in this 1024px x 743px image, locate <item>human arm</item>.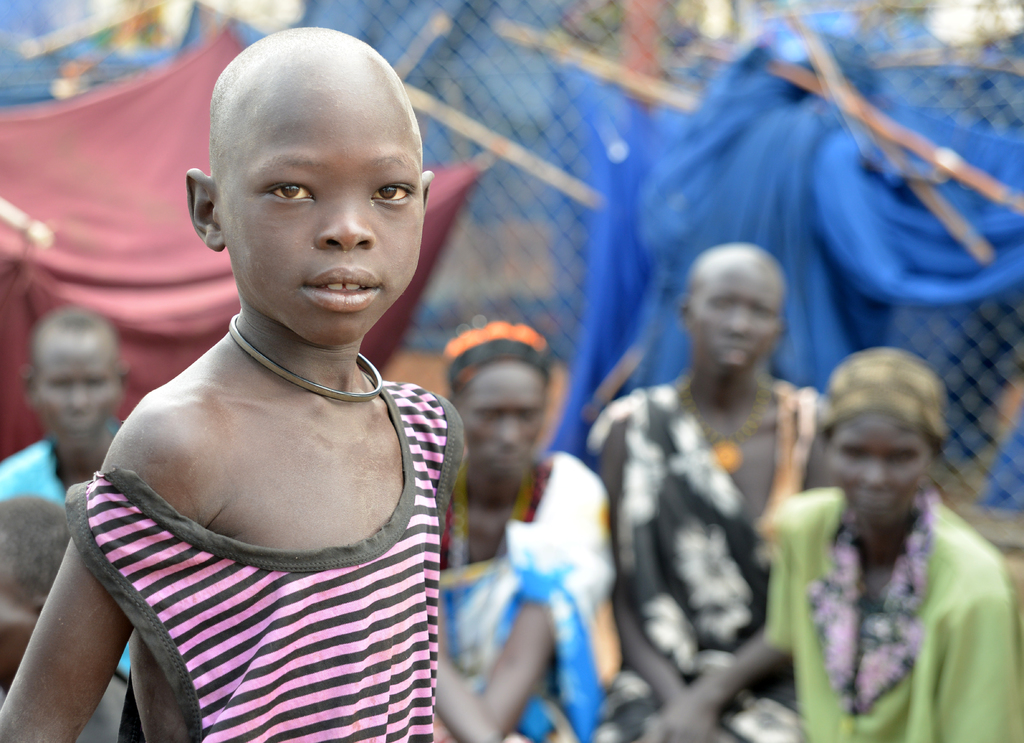
Bounding box: {"left": 6, "top": 515, "right": 164, "bottom": 726}.
